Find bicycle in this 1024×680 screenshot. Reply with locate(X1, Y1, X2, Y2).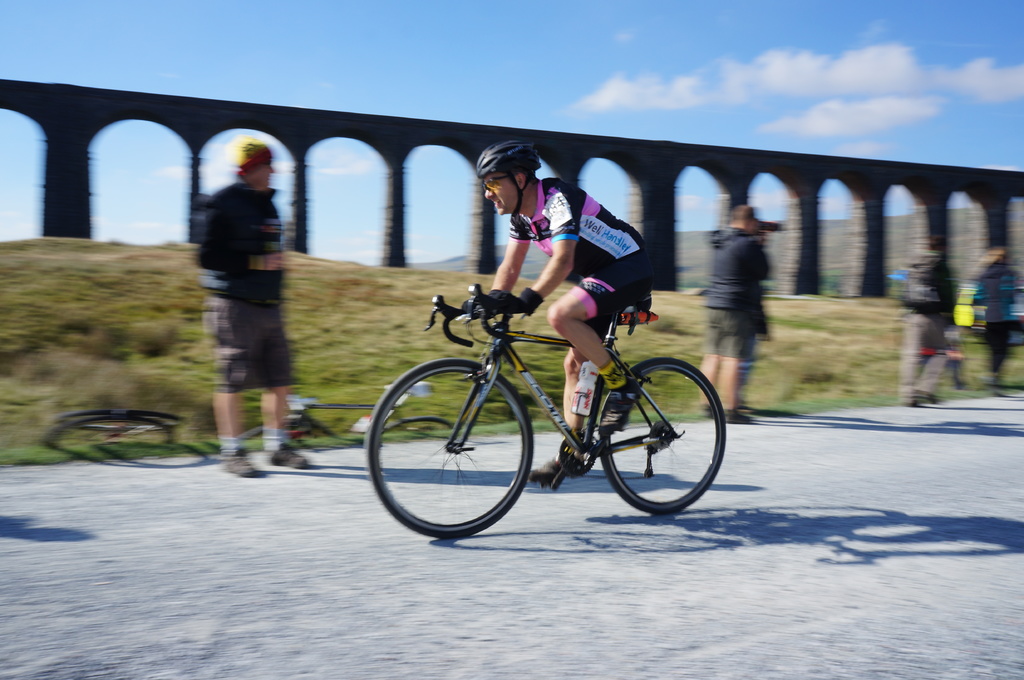
locate(234, 376, 460, 441).
